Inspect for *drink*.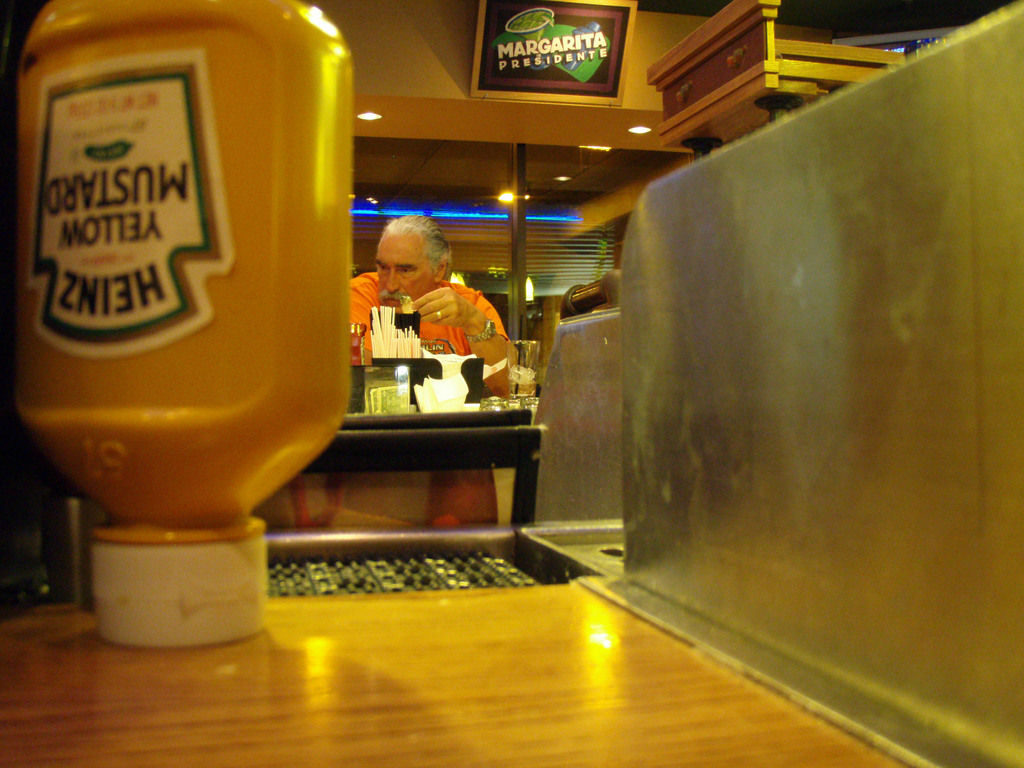
Inspection: bbox(510, 367, 535, 390).
